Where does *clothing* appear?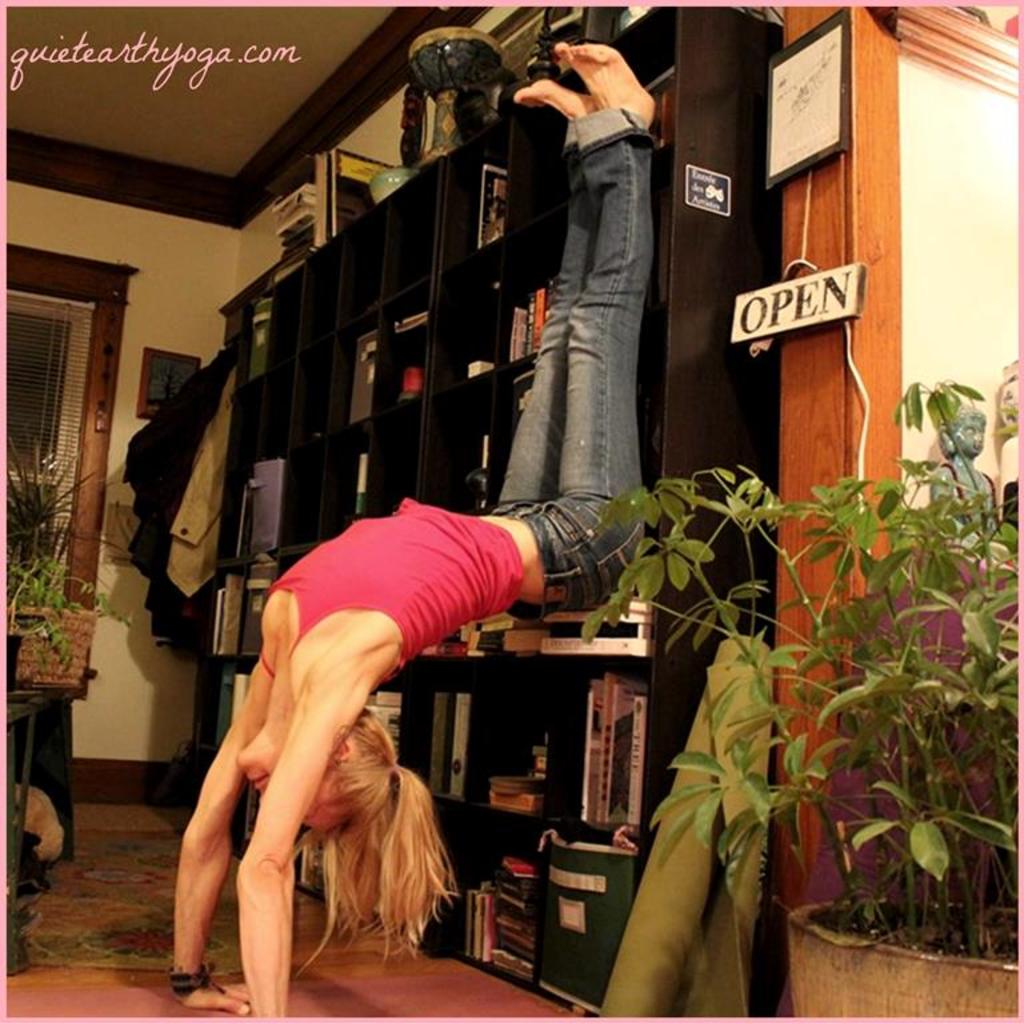
Appears at box=[507, 39, 677, 556].
